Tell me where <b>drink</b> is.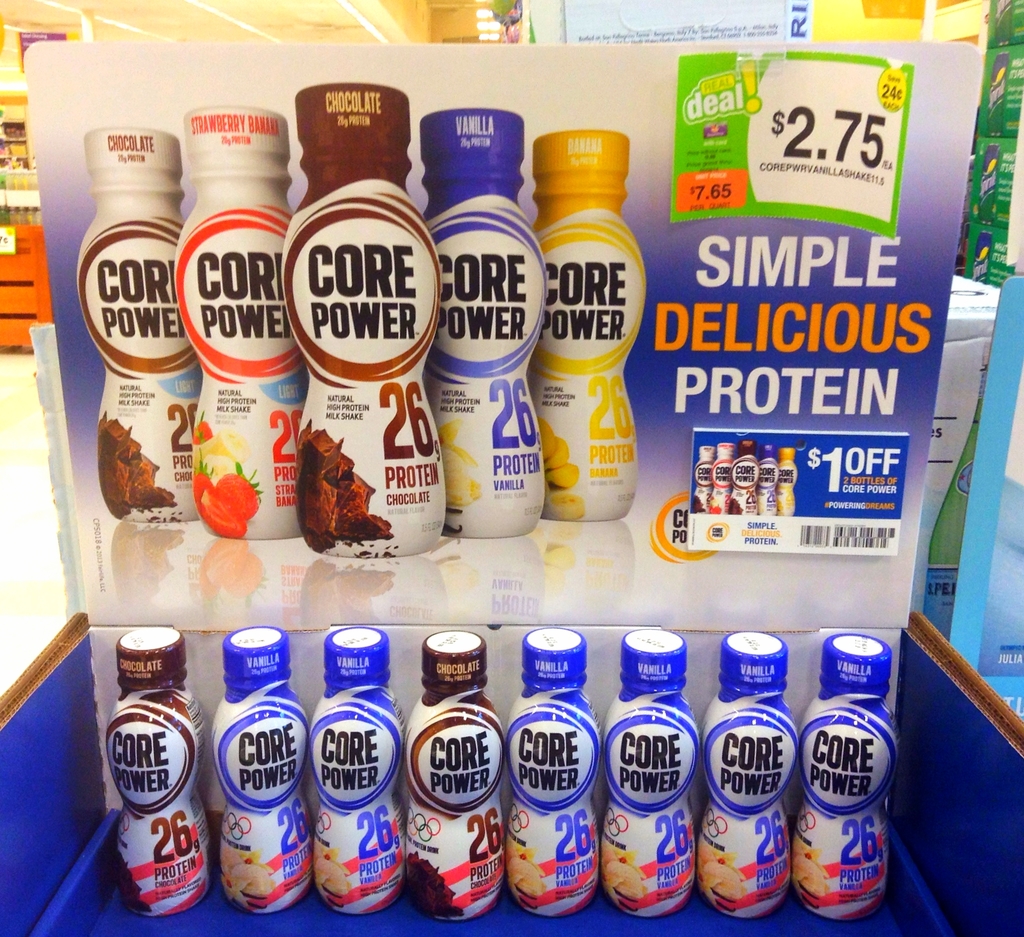
<b>drink</b> is at <box>301,625,407,915</box>.
